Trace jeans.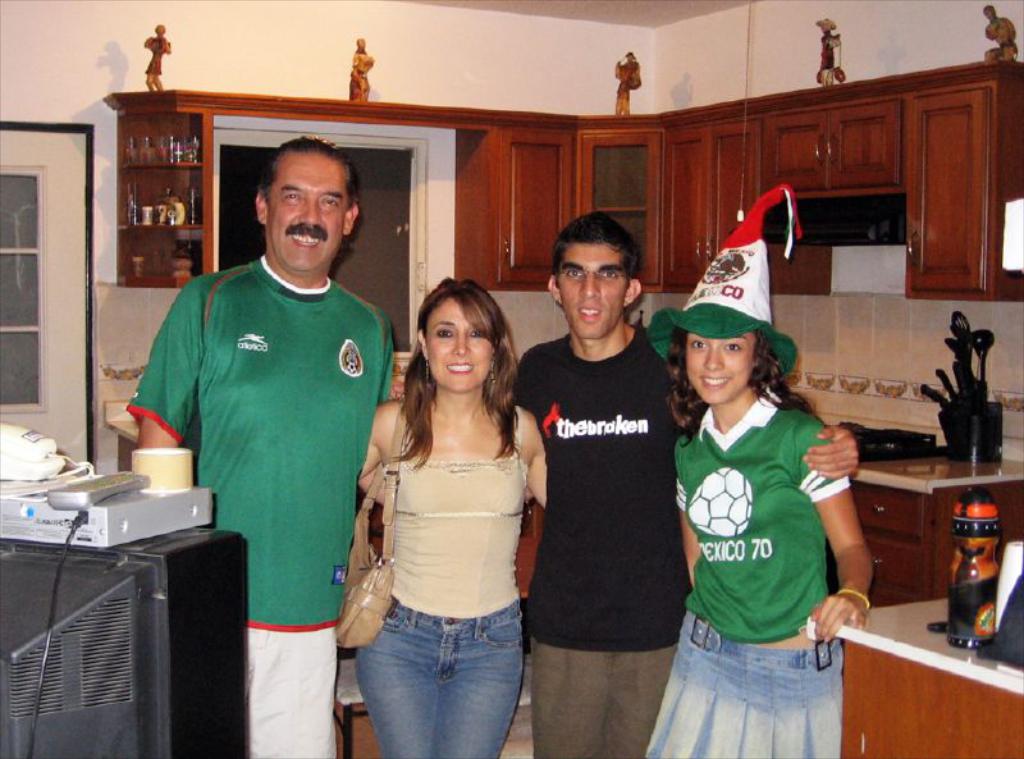
Traced to 353:602:525:758.
